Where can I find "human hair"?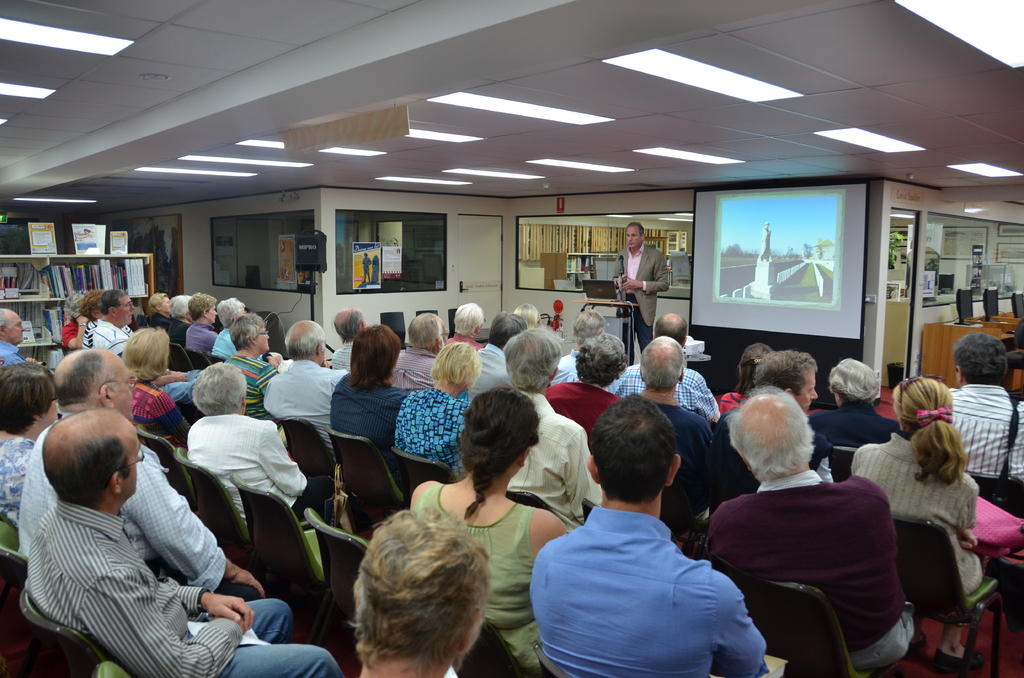
You can find it at 458, 382, 538, 519.
